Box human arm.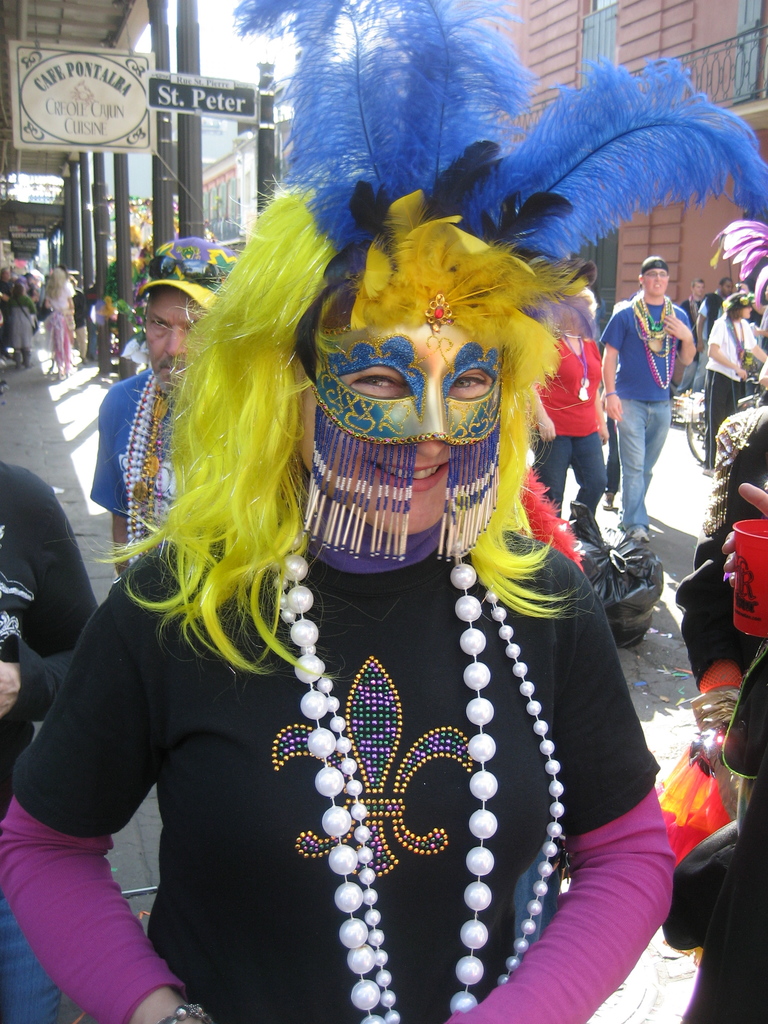
region(18, 563, 217, 1023).
